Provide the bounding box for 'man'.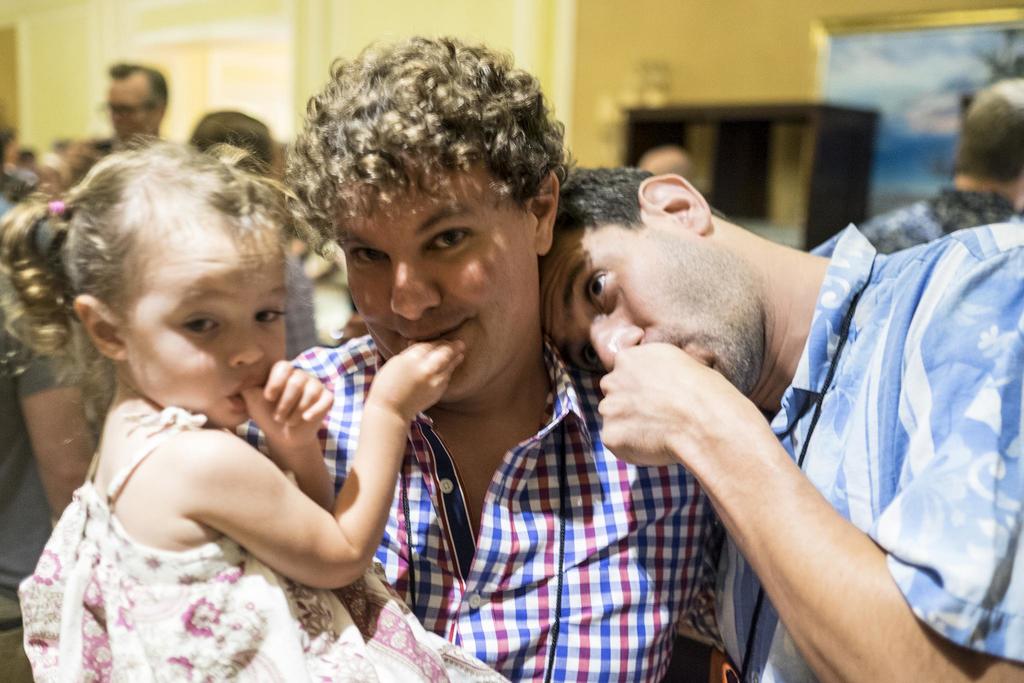
box=[492, 81, 997, 673].
